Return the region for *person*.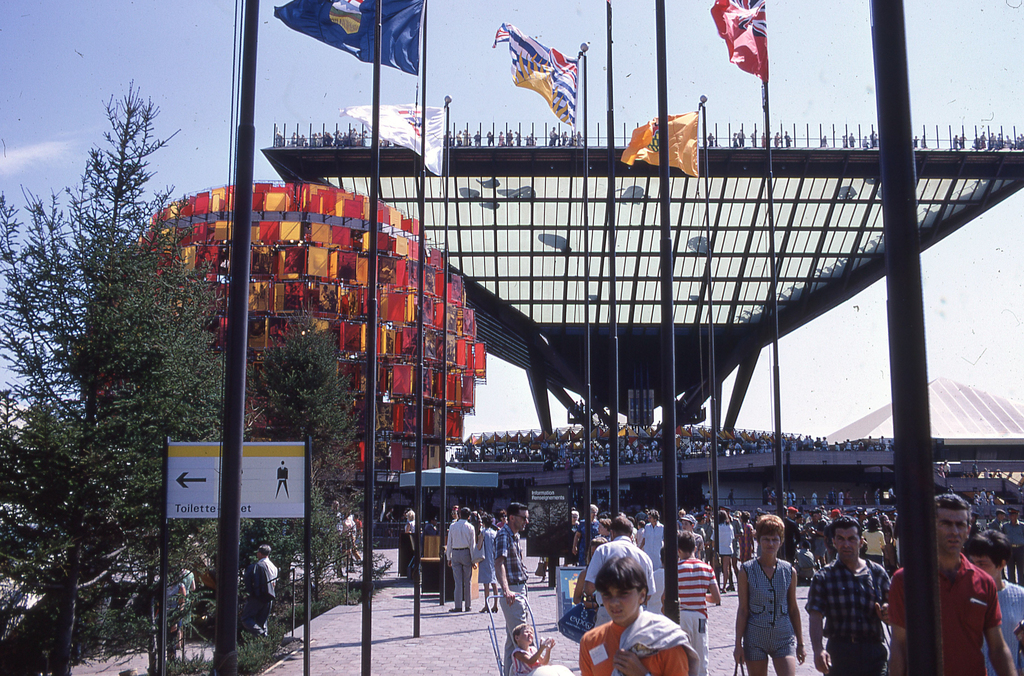
bbox=(728, 511, 806, 675).
